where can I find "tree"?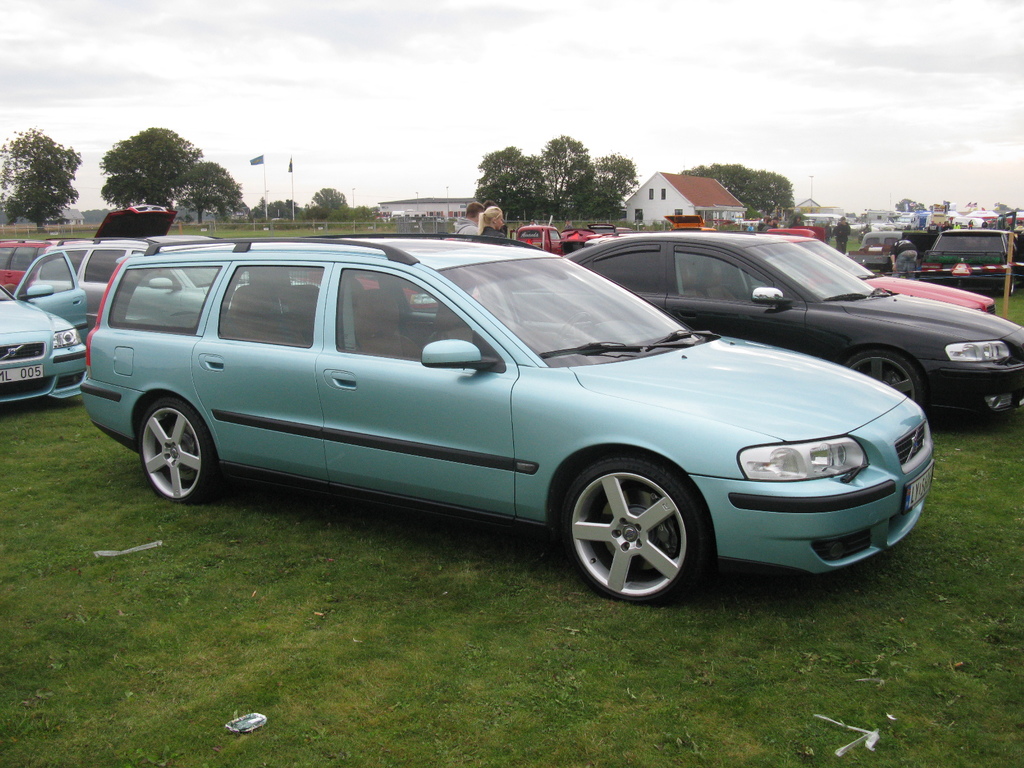
You can find it at (308, 189, 350, 221).
